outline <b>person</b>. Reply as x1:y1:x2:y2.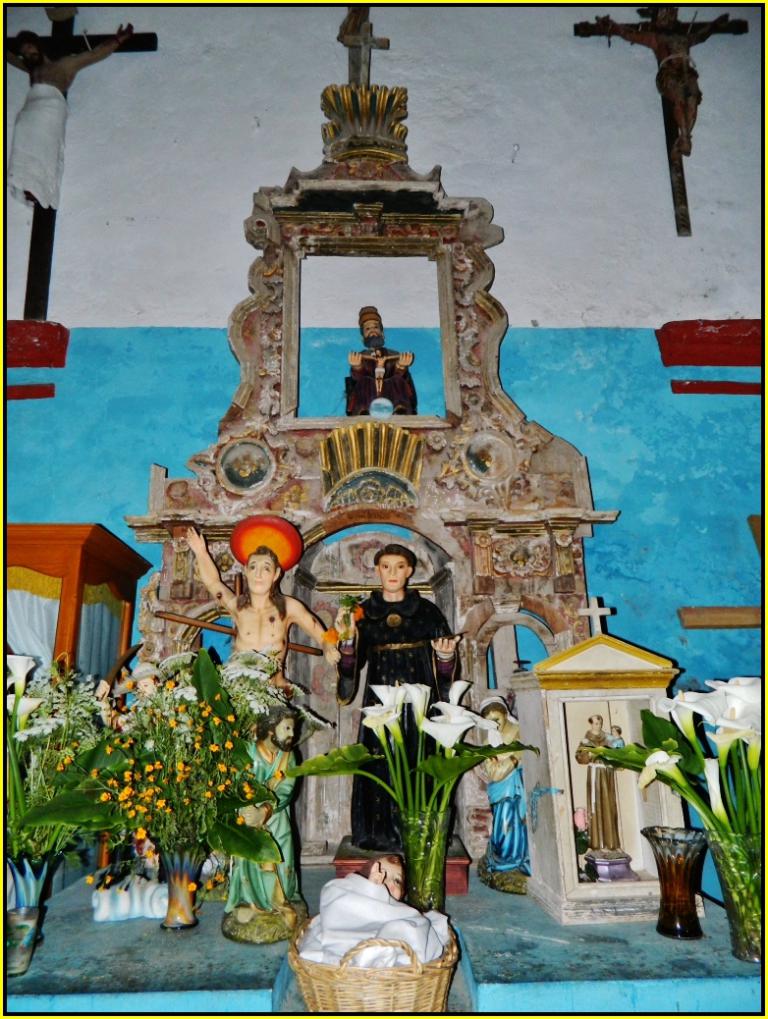
471:690:528:869.
